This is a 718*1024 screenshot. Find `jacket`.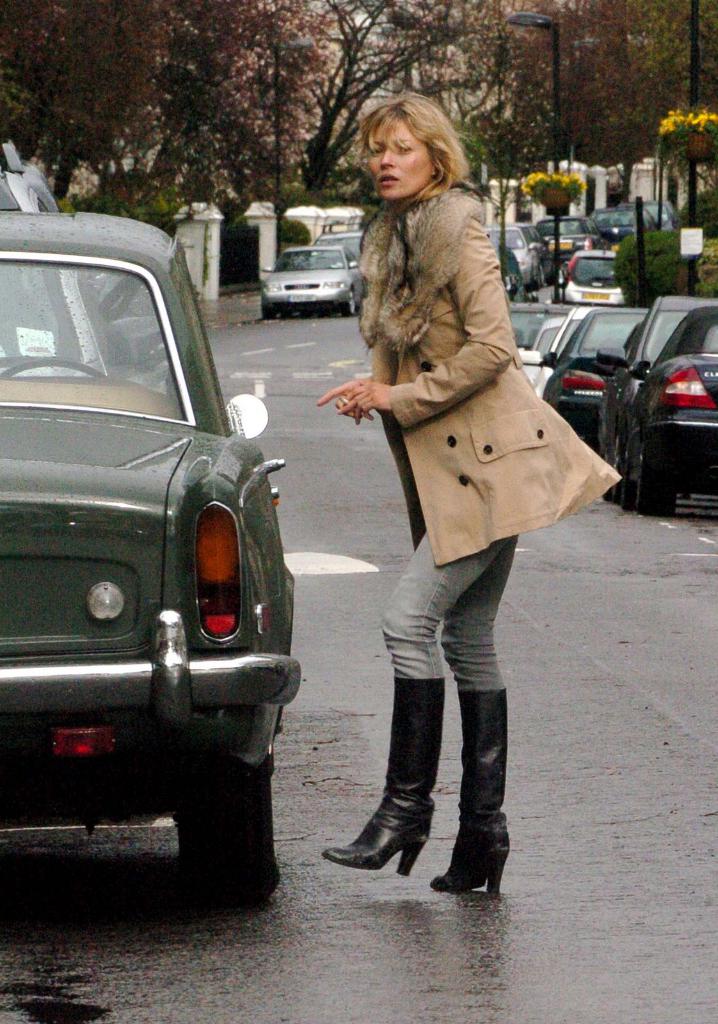
Bounding box: [x1=331, y1=126, x2=563, y2=513].
